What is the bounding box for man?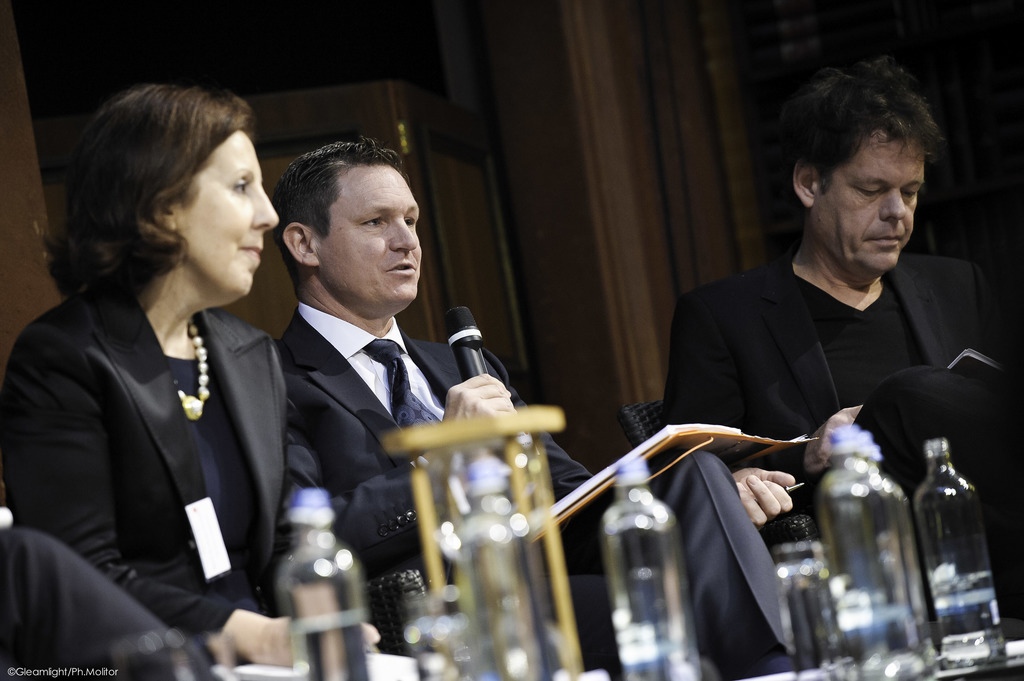
detection(268, 129, 799, 646).
